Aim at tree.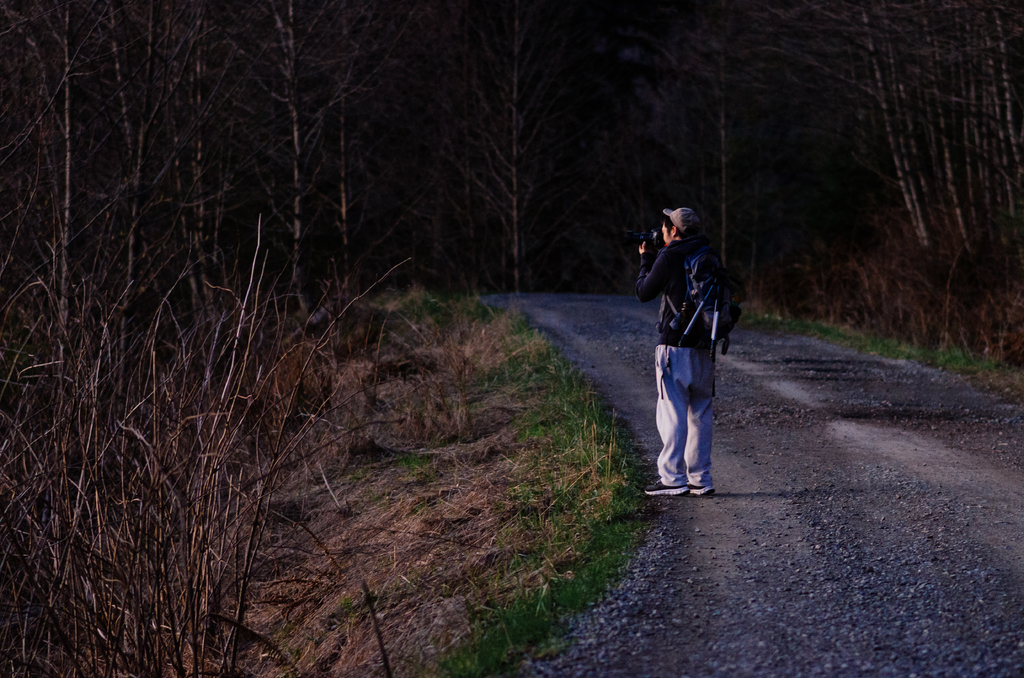
Aimed at left=851, top=0, right=1023, bottom=295.
